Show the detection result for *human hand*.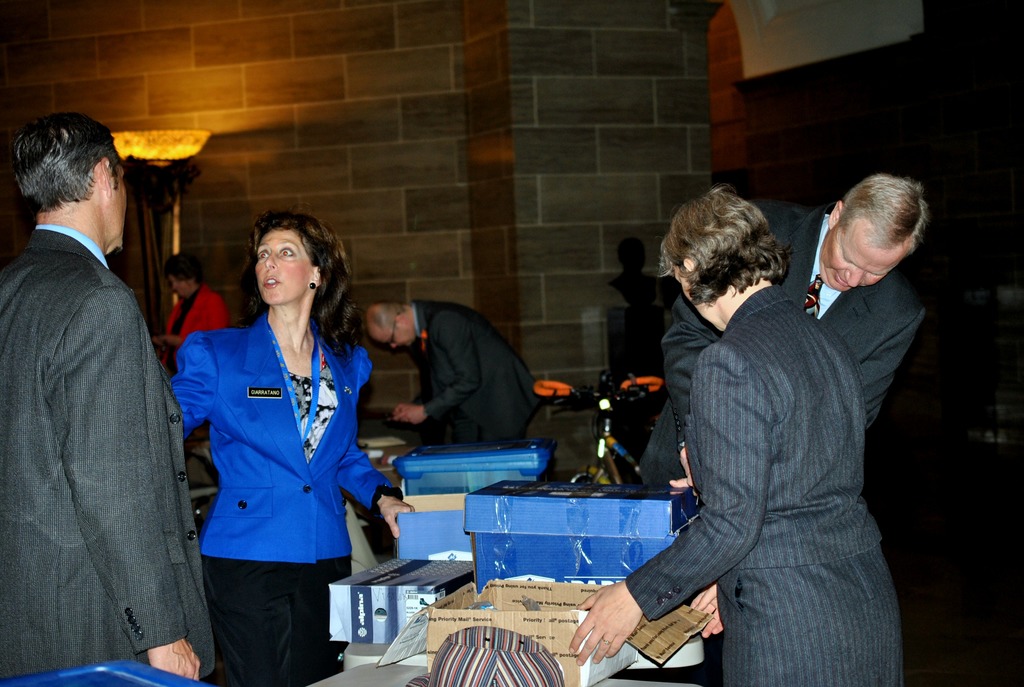
pyautogui.locateOnScreen(666, 477, 691, 489).
